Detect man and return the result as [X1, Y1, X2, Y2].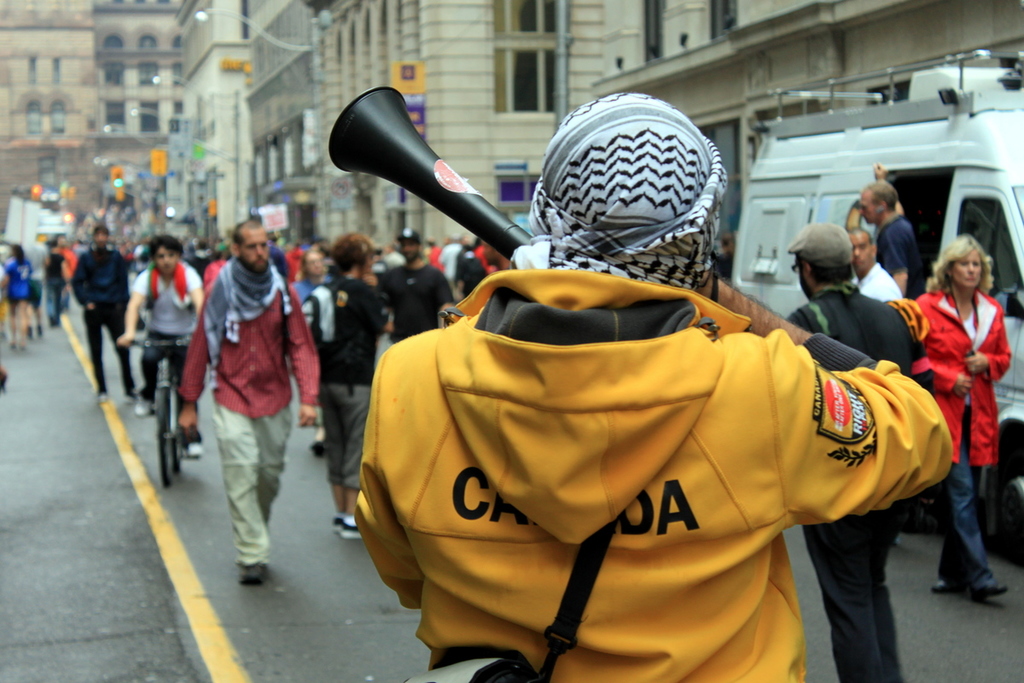
[847, 221, 907, 305].
